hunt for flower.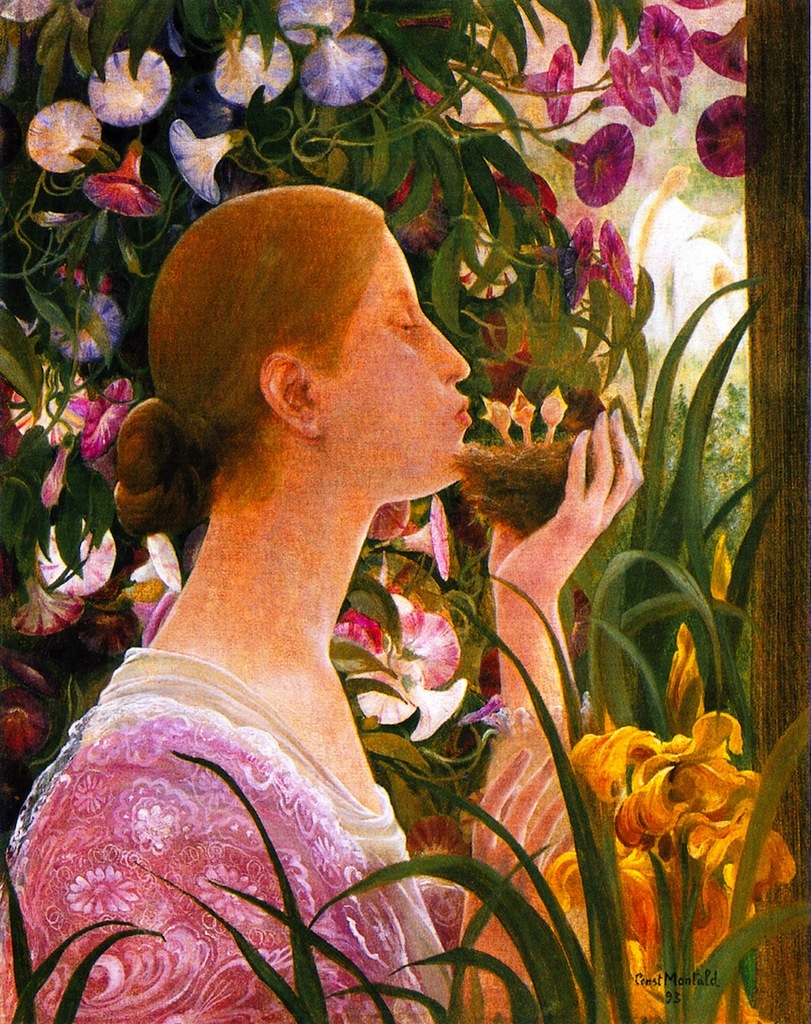
Hunted down at region(1, 537, 81, 643).
